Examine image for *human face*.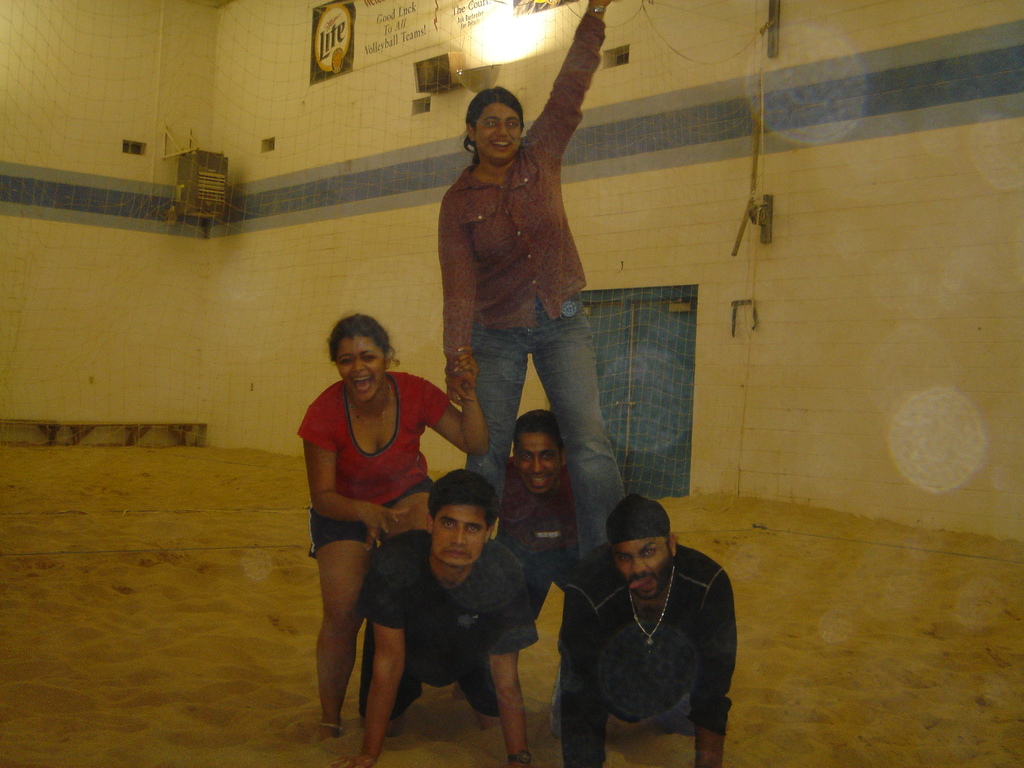
Examination result: [left=516, top=433, right=561, bottom=493].
